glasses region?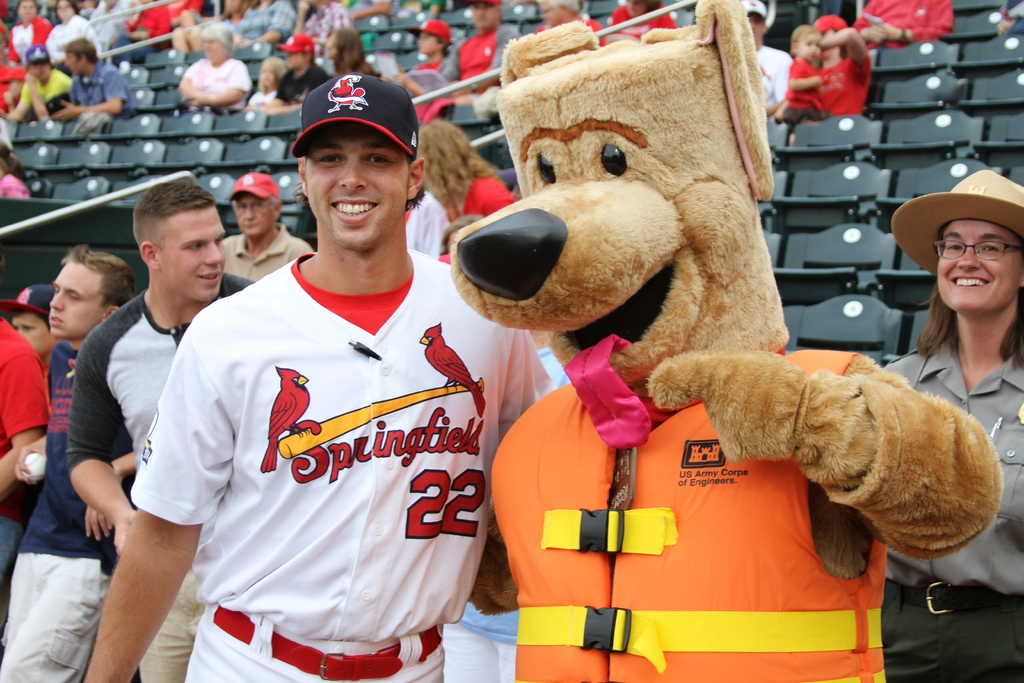
BBox(931, 235, 1023, 269)
